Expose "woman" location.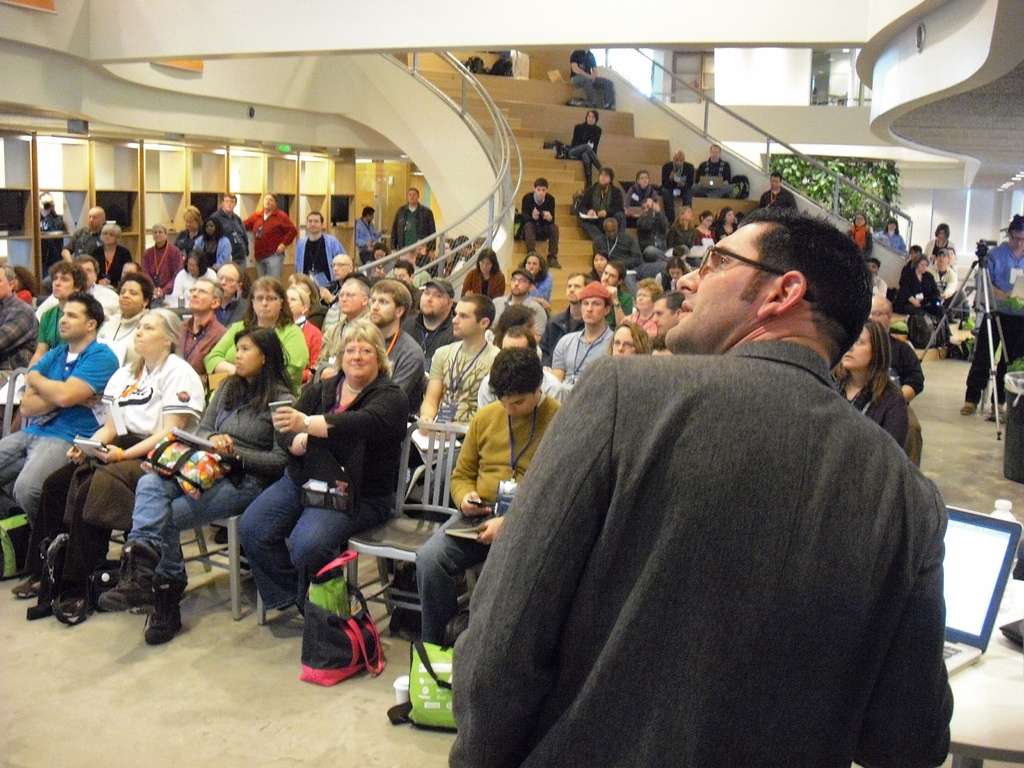
Exposed at 143,225,186,295.
